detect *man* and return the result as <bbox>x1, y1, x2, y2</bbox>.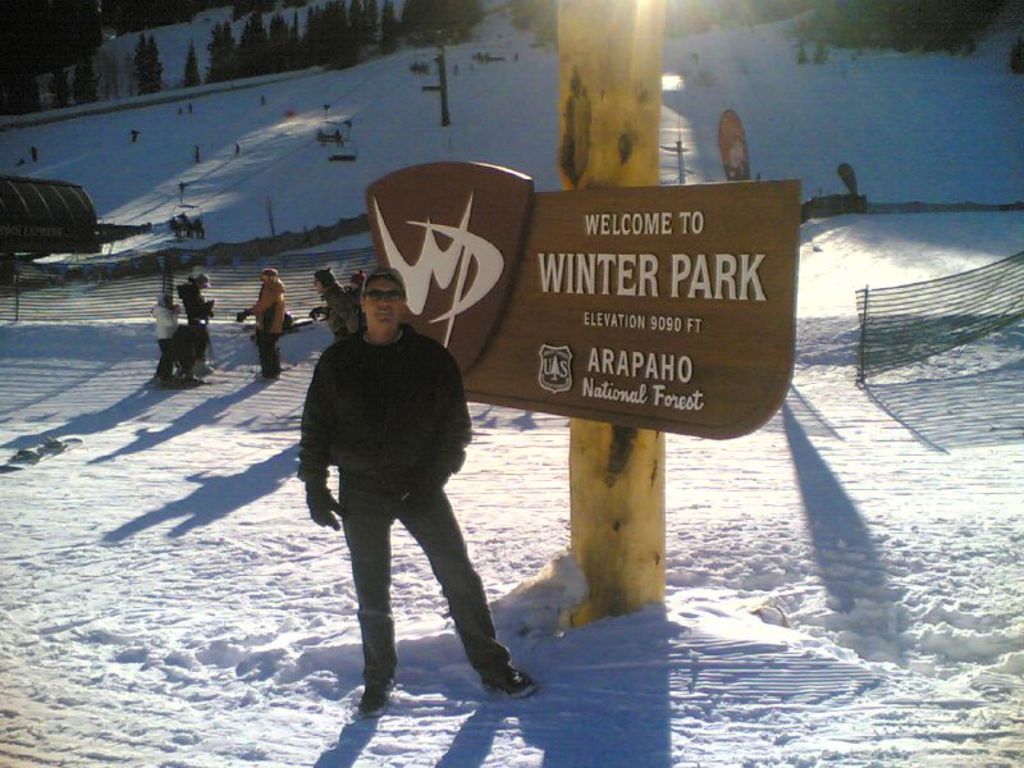
<bbox>233, 266, 288, 387</bbox>.
